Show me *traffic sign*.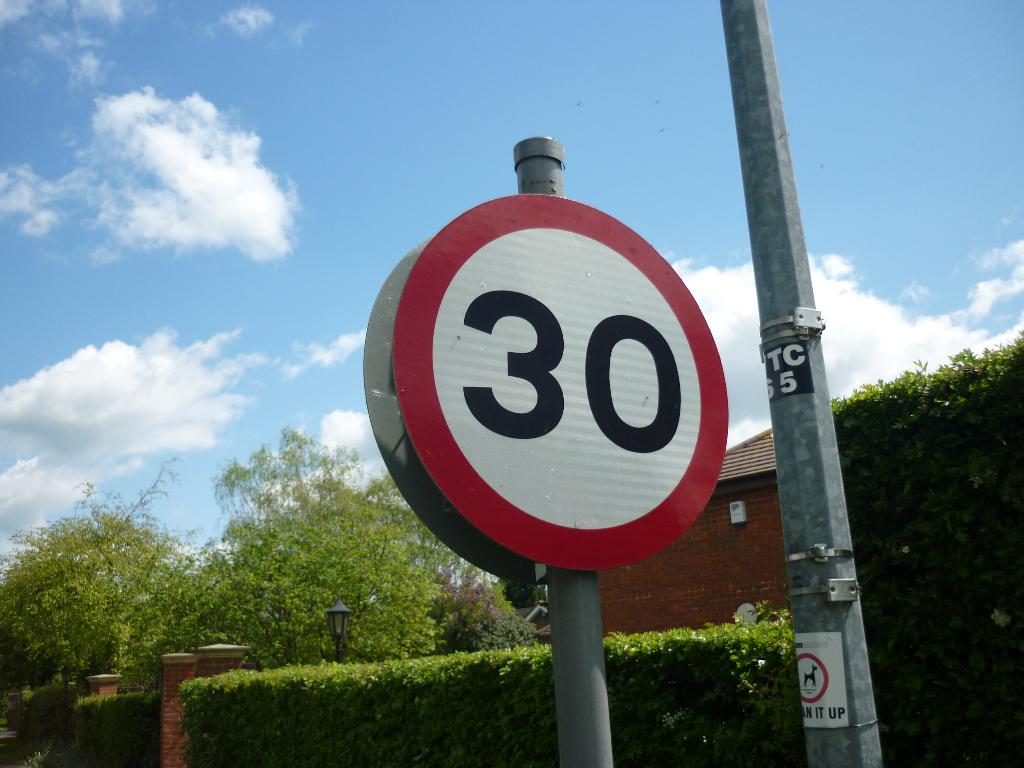
*traffic sign* is here: [x1=793, y1=628, x2=846, y2=729].
